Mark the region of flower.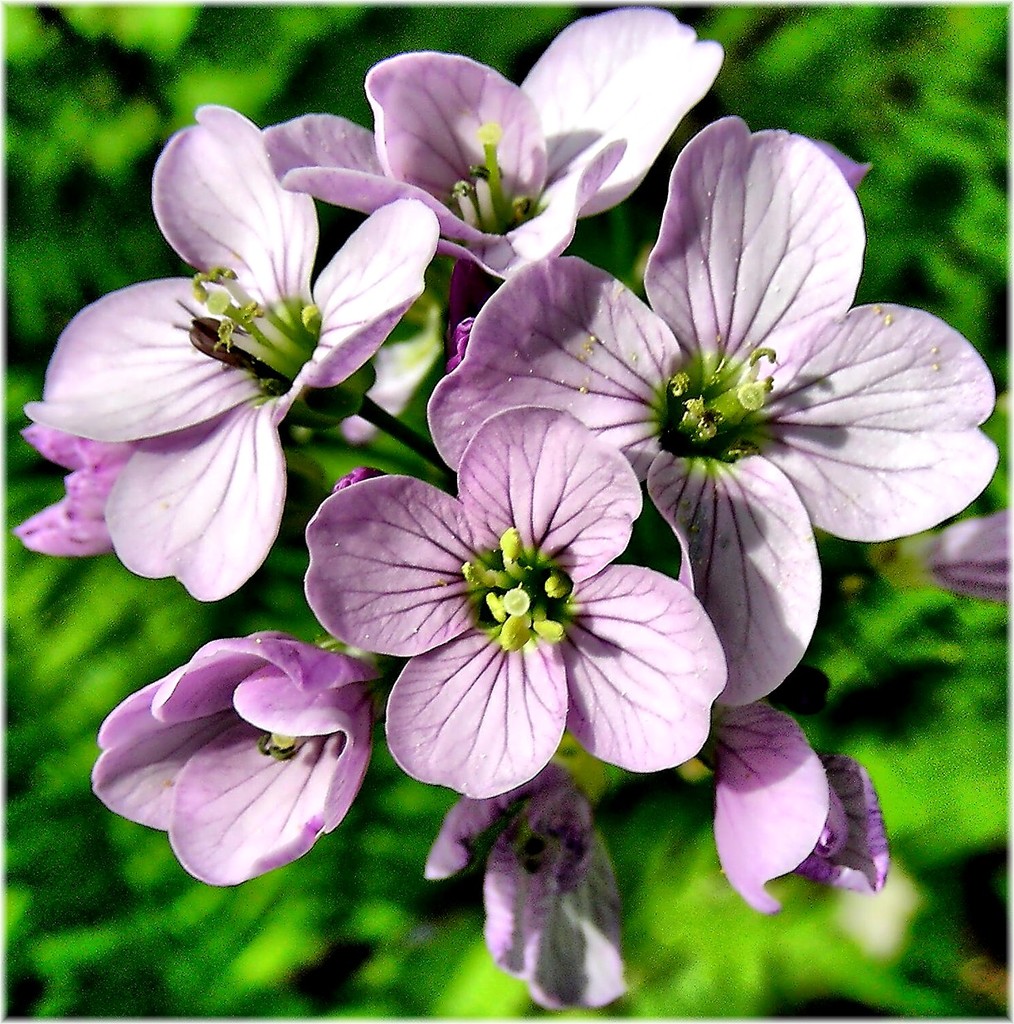
Region: 84,633,390,895.
